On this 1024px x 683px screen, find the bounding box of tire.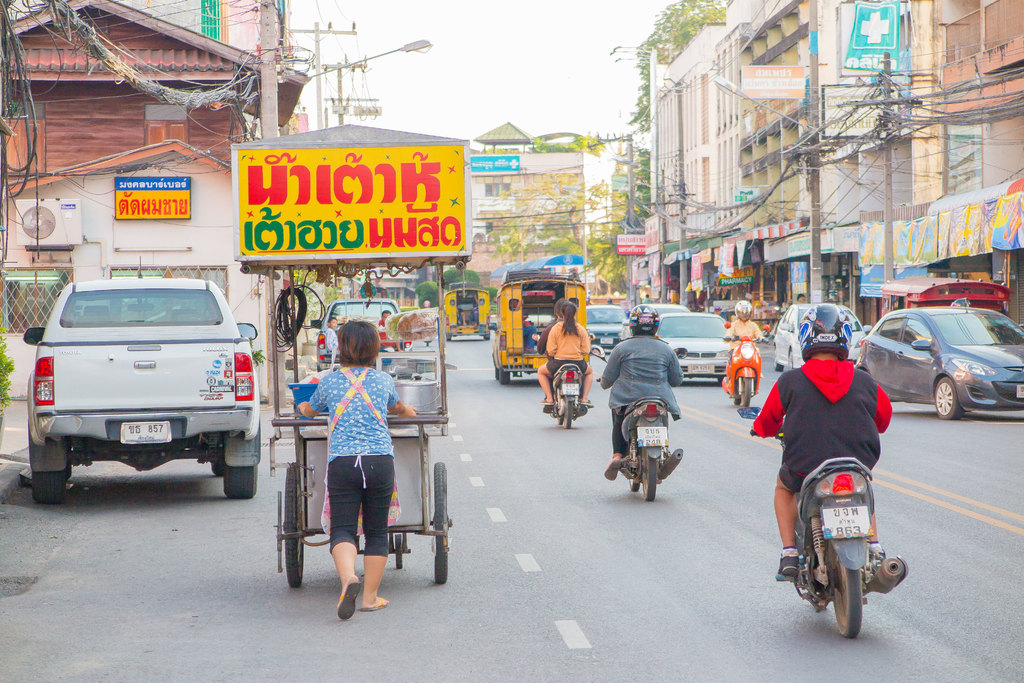
Bounding box: box(225, 448, 257, 499).
